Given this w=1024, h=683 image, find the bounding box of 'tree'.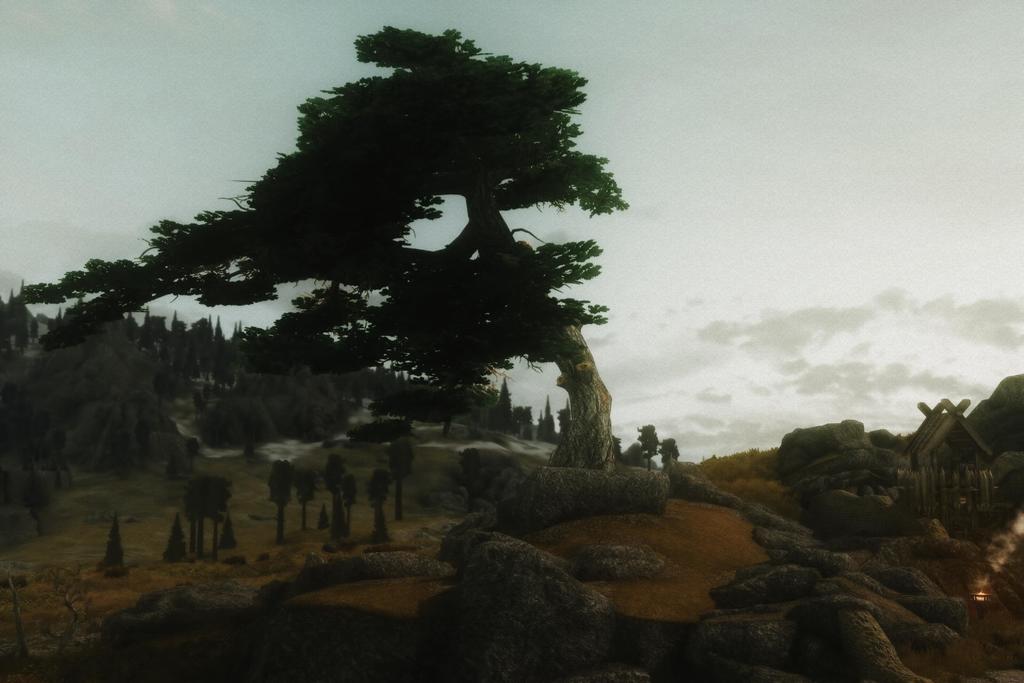
608/434/626/459.
